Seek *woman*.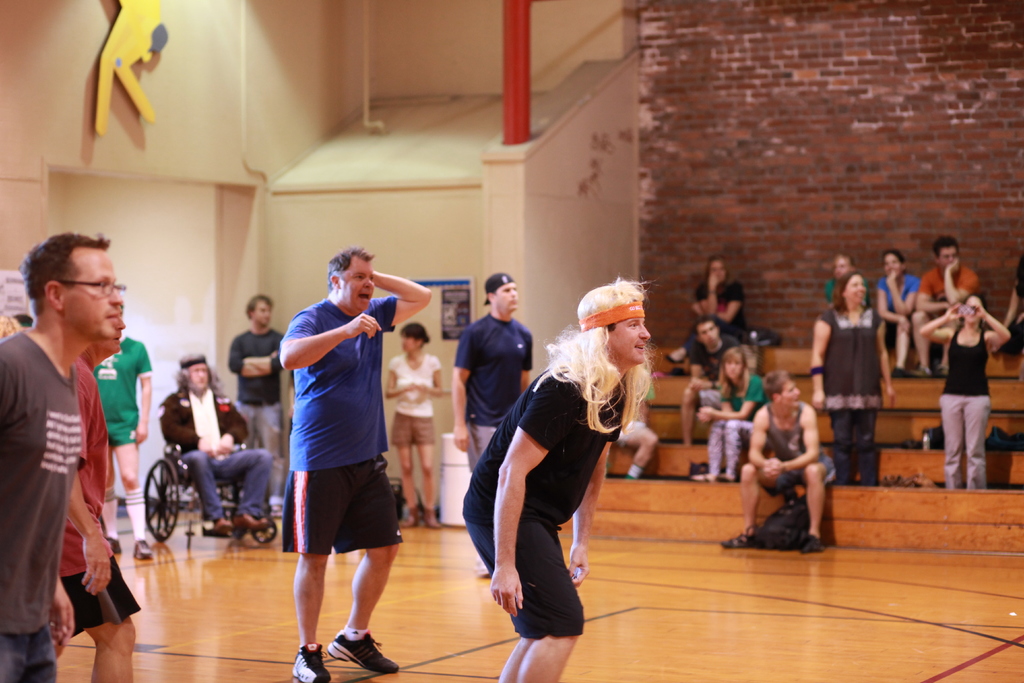
(x1=664, y1=256, x2=749, y2=367).
